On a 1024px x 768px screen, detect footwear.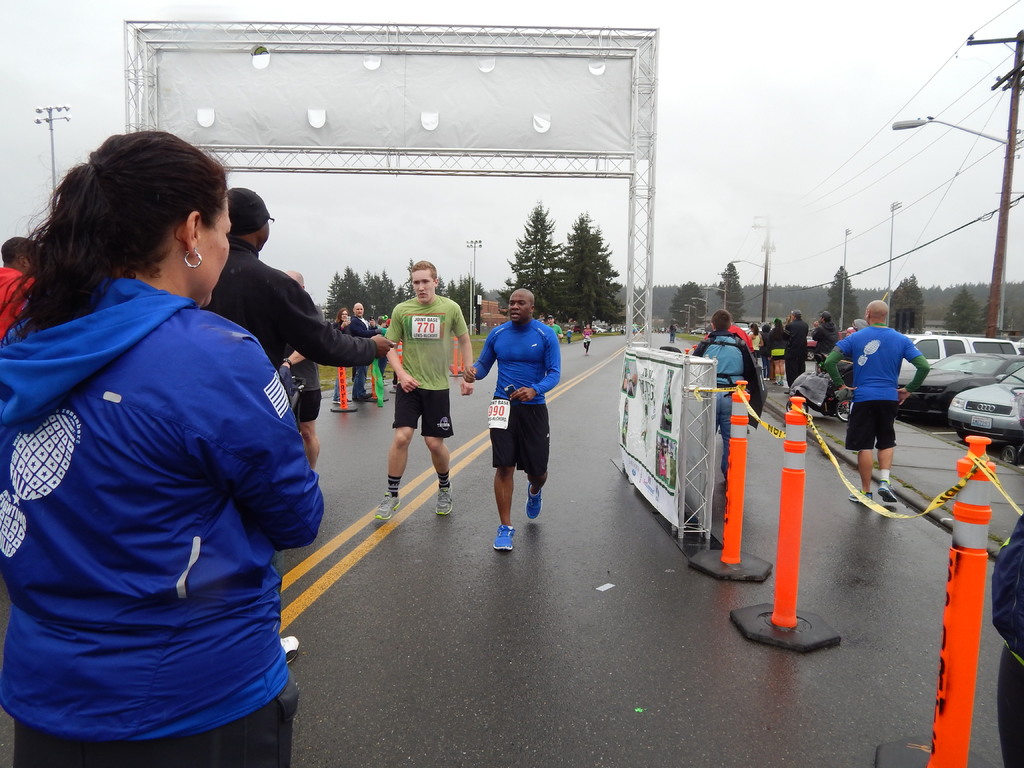
(436,481,451,520).
